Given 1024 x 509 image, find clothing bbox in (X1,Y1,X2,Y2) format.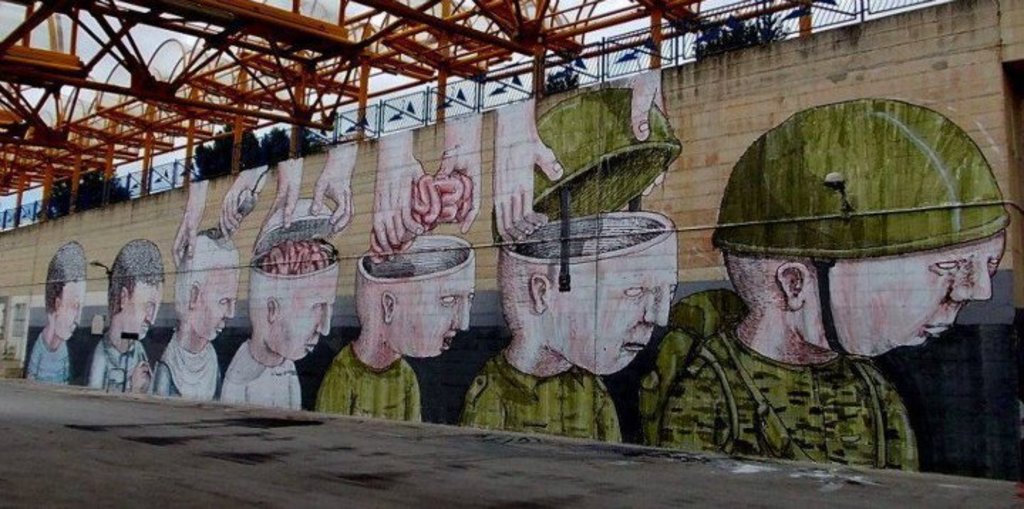
(459,350,624,442).
